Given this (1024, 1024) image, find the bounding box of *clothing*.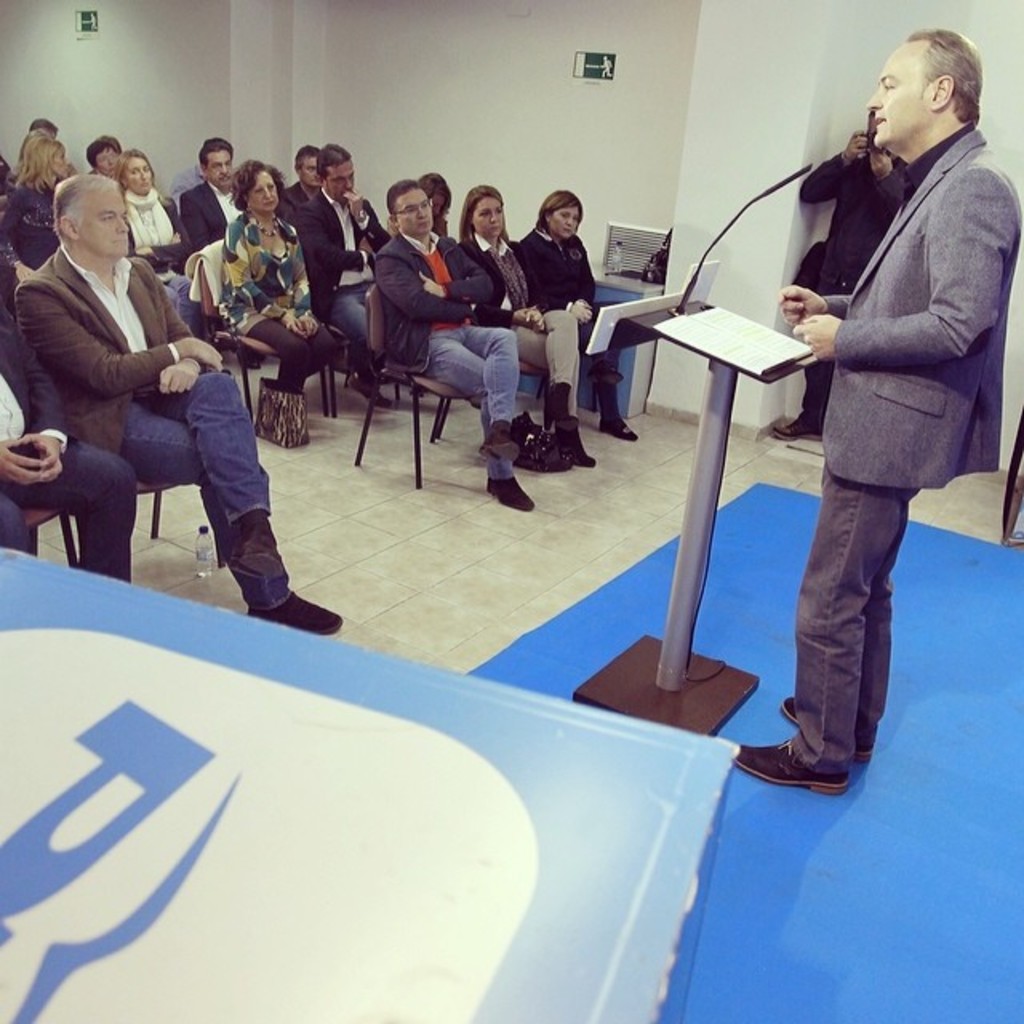
805, 136, 902, 432.
